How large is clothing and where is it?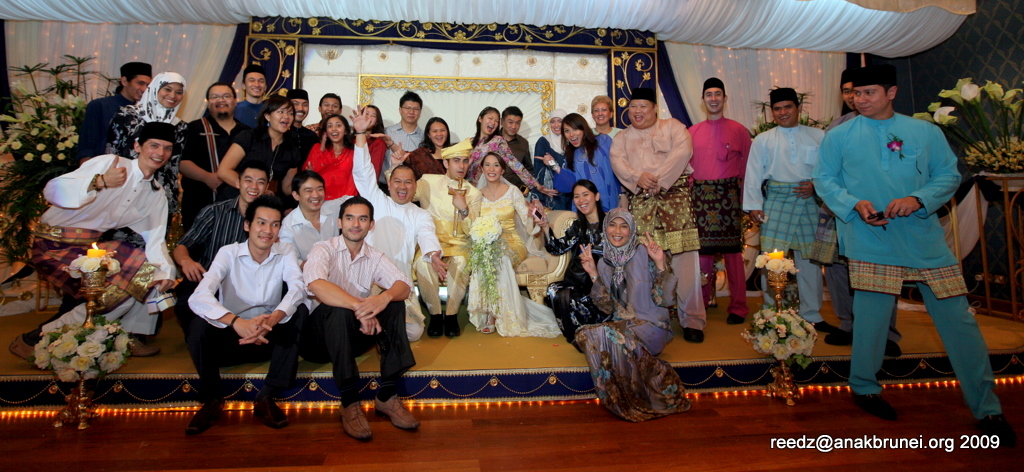
Bounding box: 184 196 242 322.
